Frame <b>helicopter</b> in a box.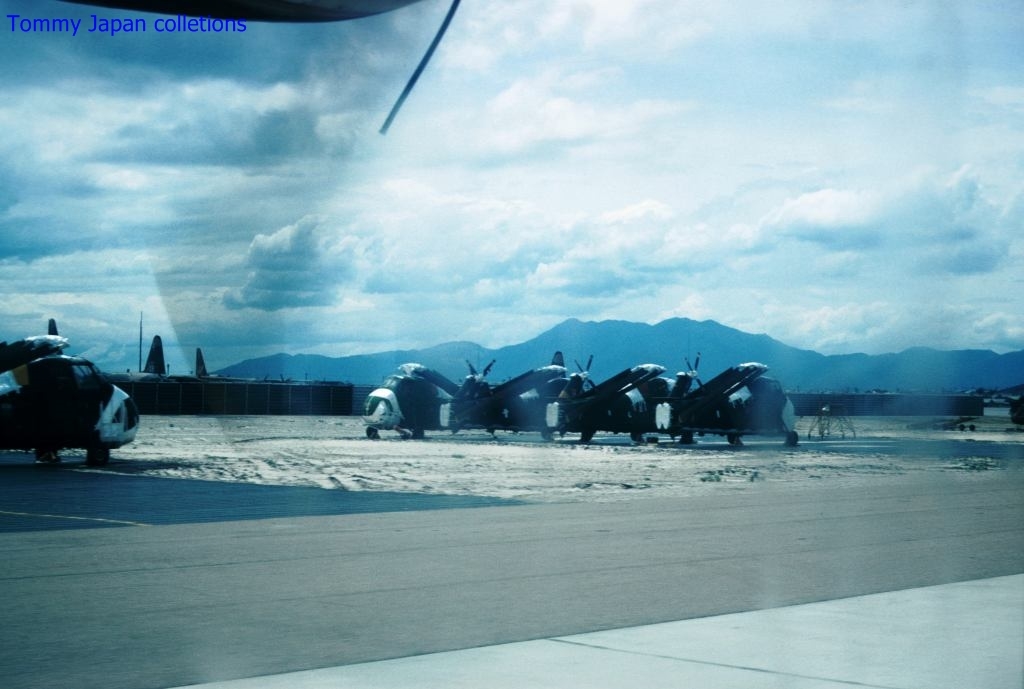
crop(477, 363, 586, 439).
